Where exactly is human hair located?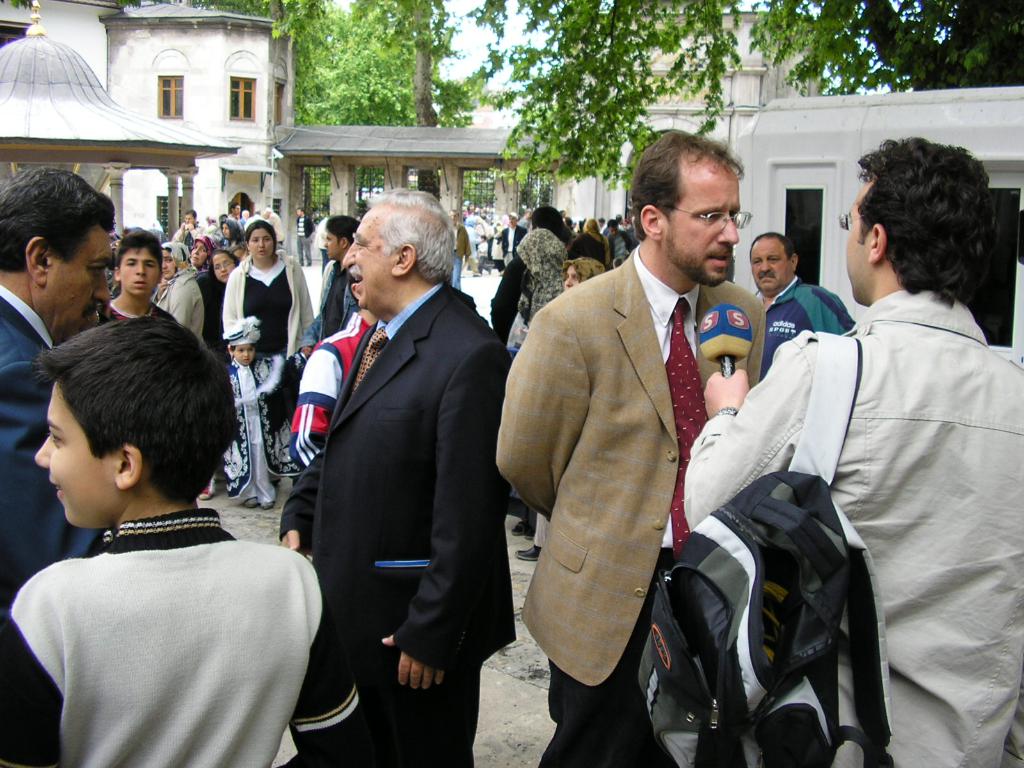
Its bounding box is Rect(629, 131, 743, 242).
